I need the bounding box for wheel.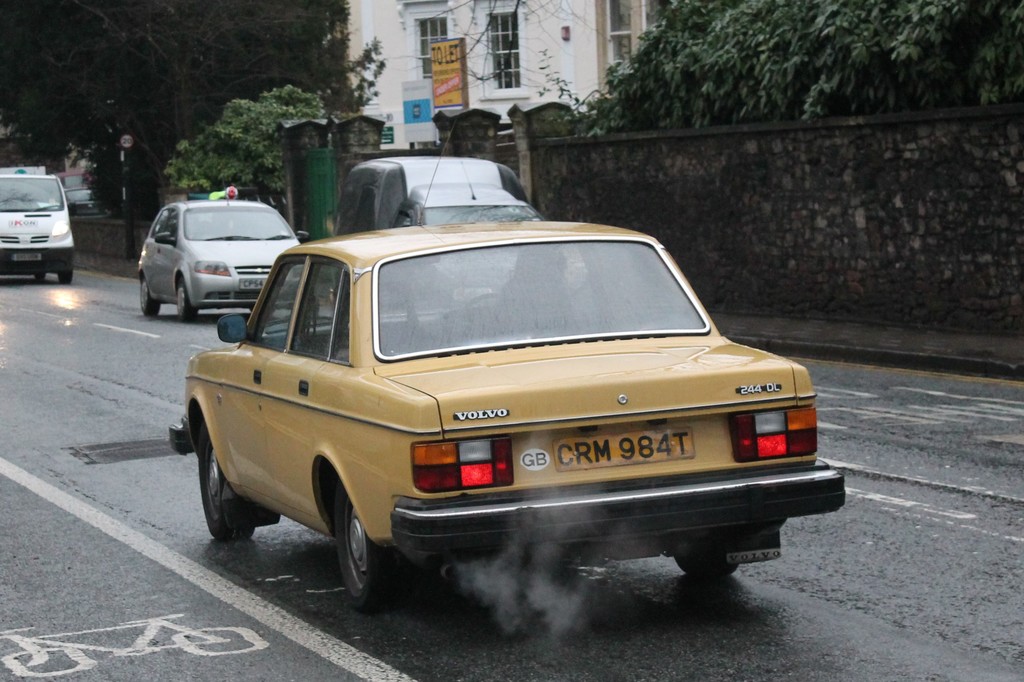
Here it is: rect(195, 419, 252, 542).
